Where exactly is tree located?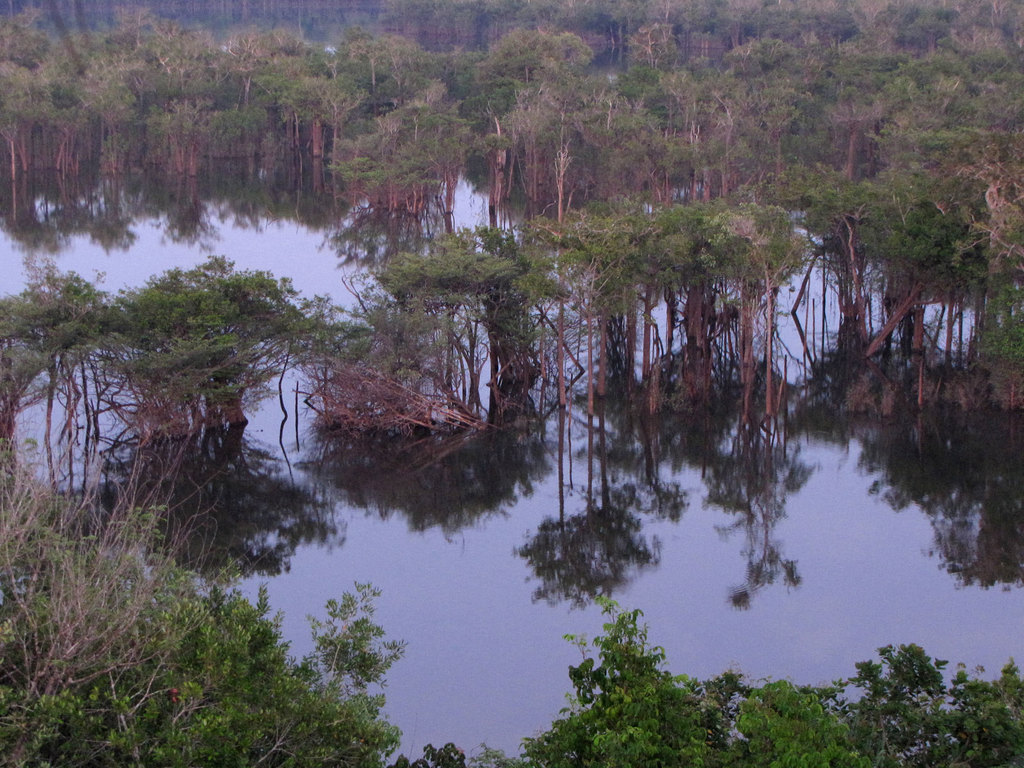
Its bounding box is detection(474, 23, 588, 213).
